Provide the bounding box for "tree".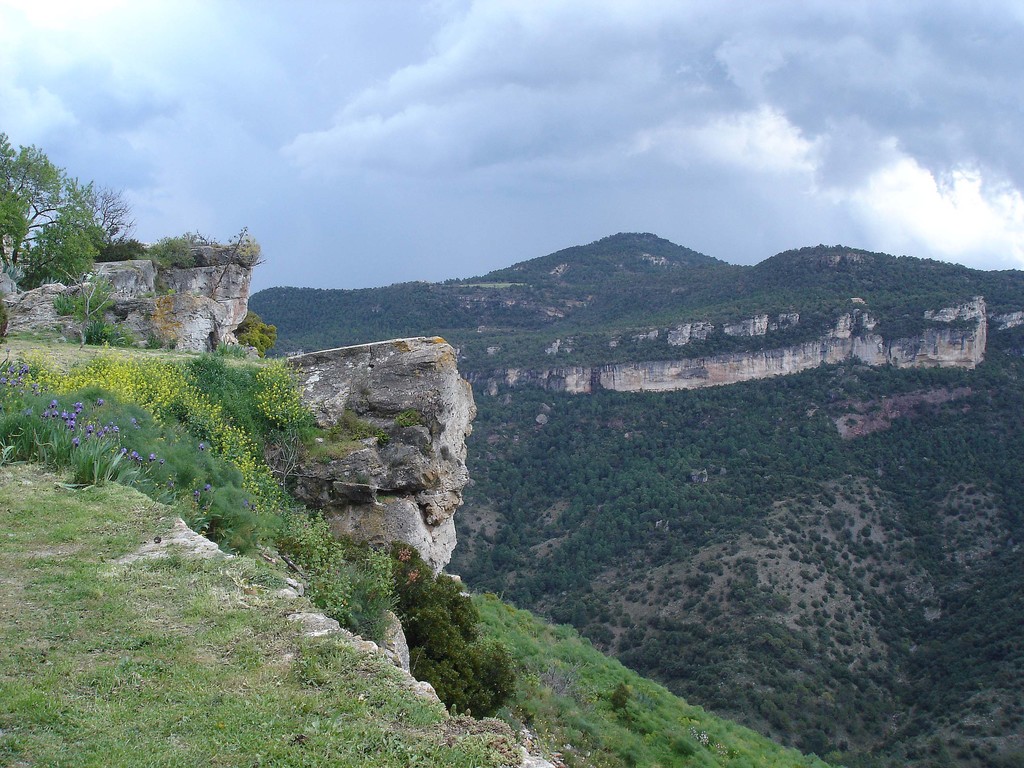
l=159, t=229, r=196, b=274.
